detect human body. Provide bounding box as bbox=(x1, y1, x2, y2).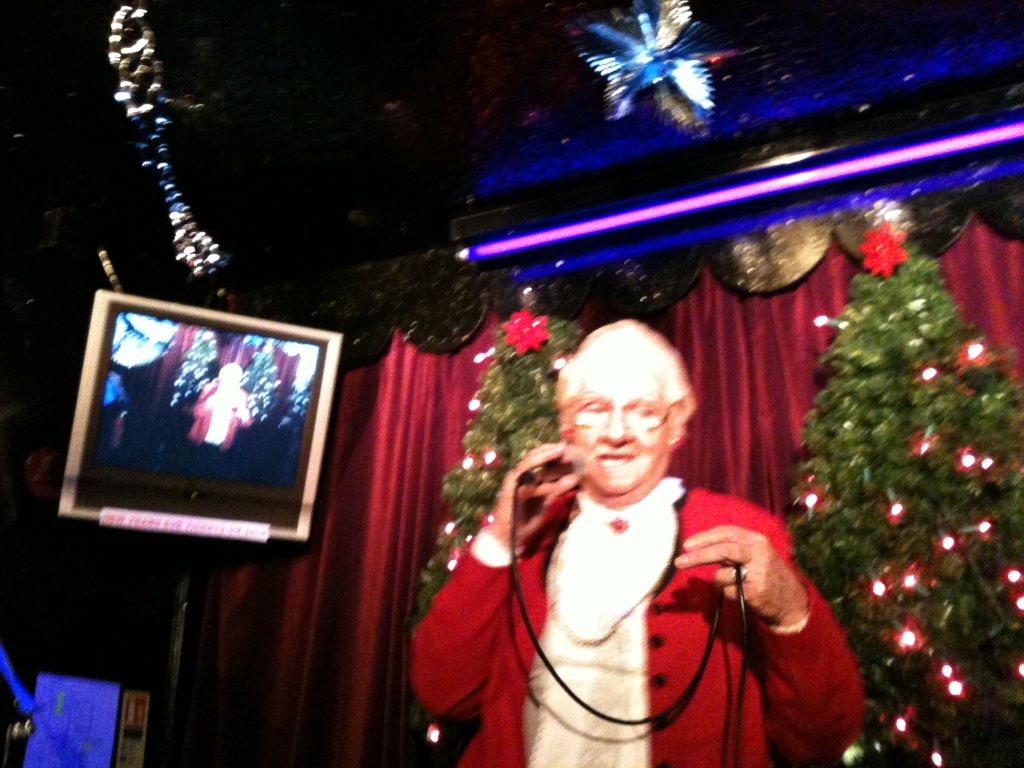
bbox=(491, 330, 837, 767).
